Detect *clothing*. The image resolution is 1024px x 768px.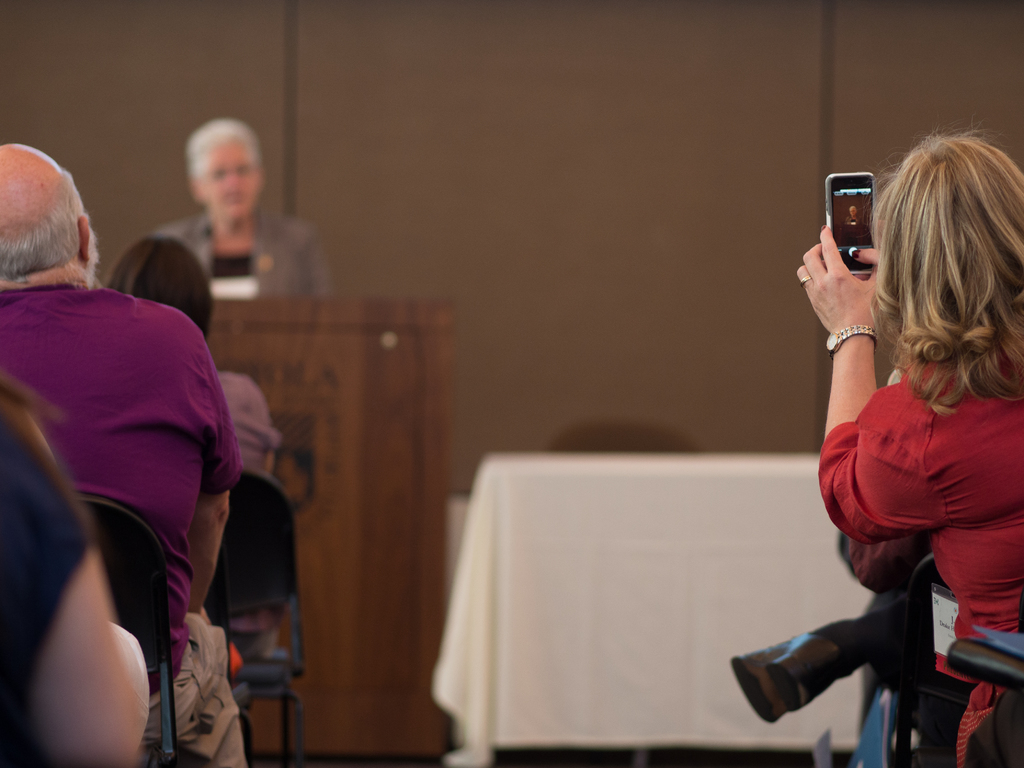
Rect(146, 196, 344, 304).
